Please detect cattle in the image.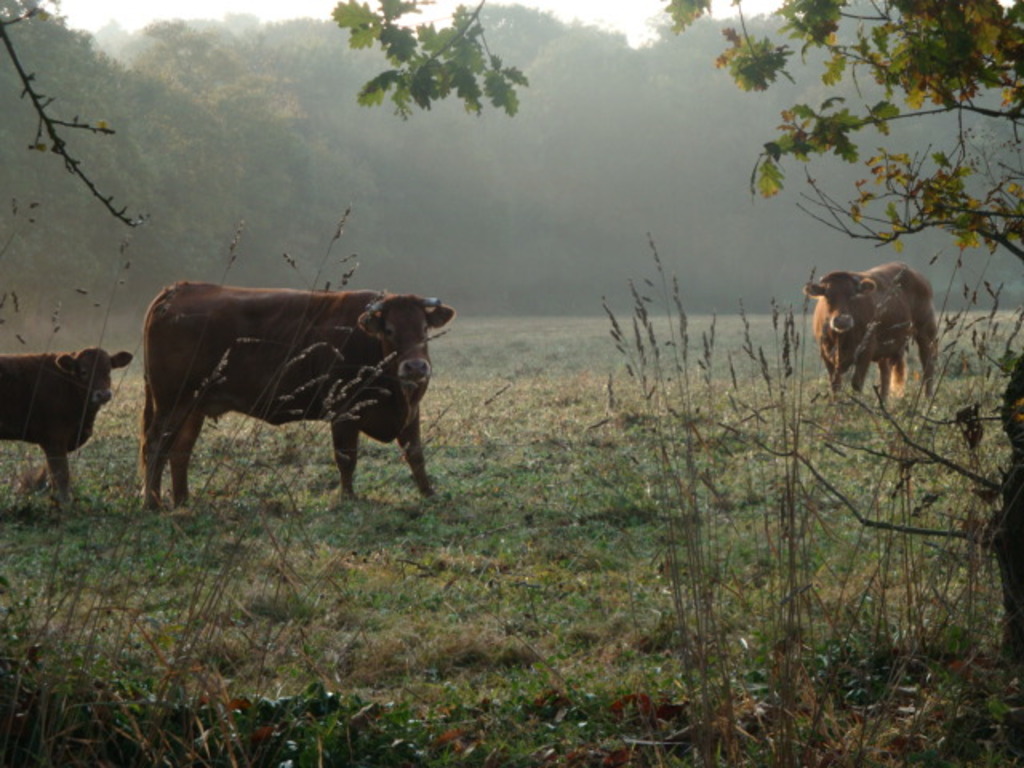
detection(813, 251, 947, 427).
